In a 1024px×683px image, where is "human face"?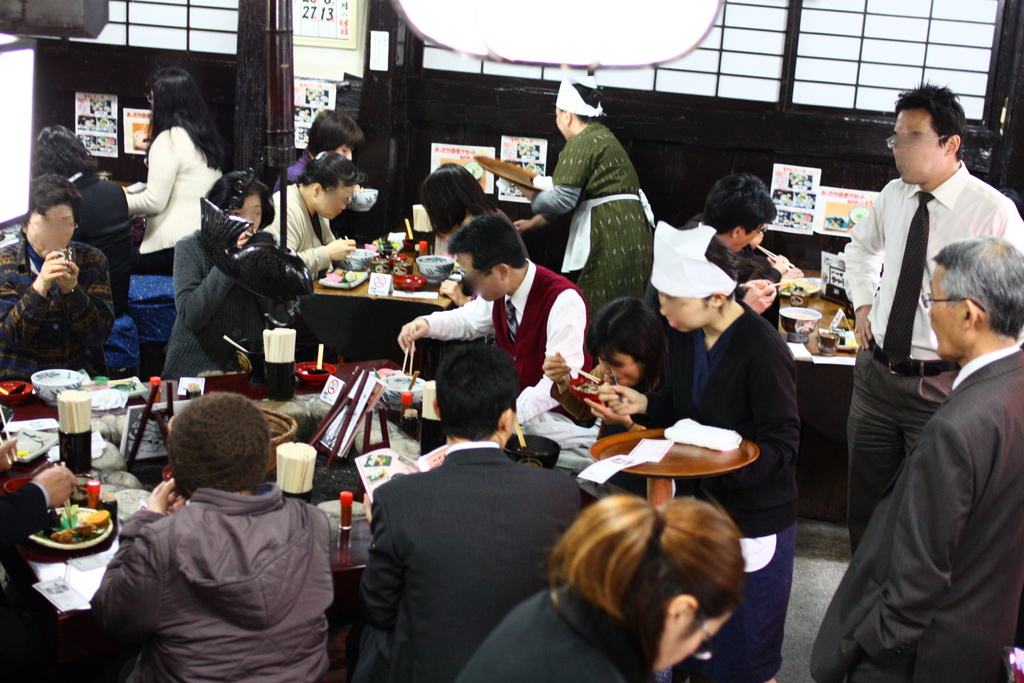
box=[922, 261, 963, 363].
